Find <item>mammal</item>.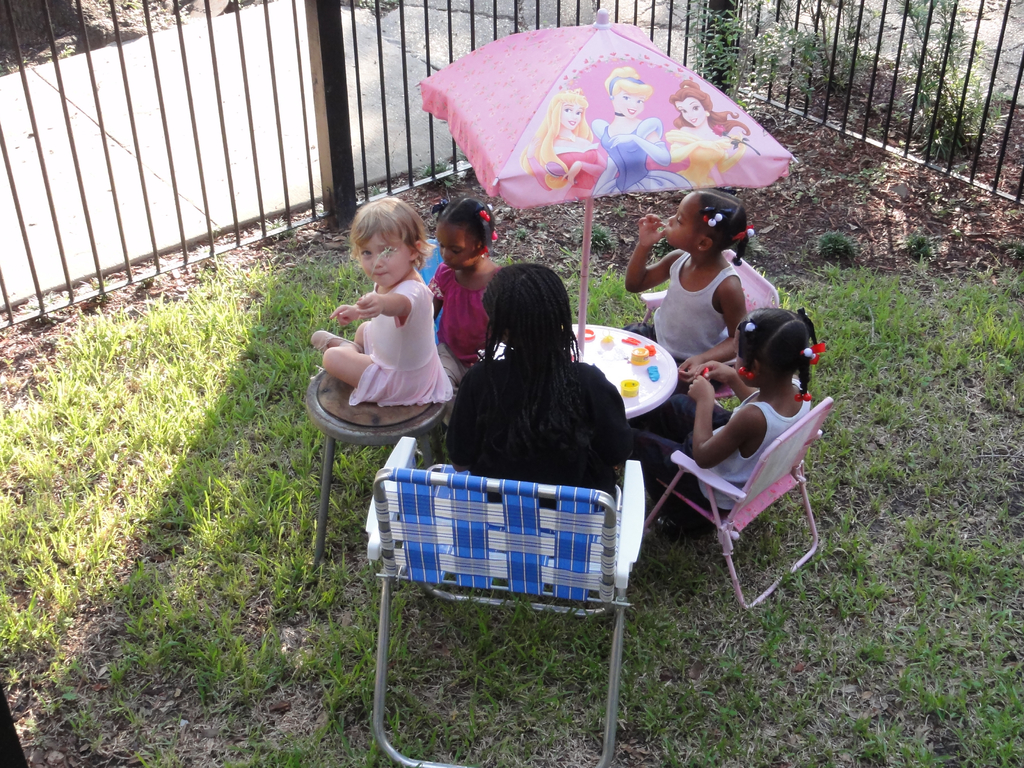
box=[652, 305, 820, 516].
